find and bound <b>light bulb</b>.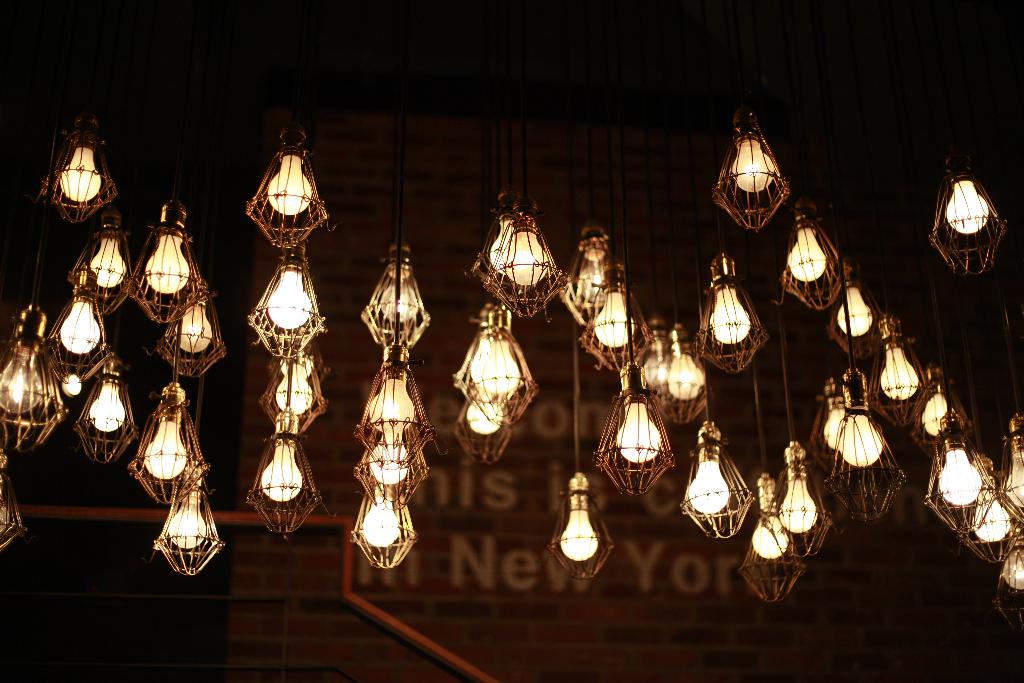
Bound: <region>488, 210, 515, 276</region>.
